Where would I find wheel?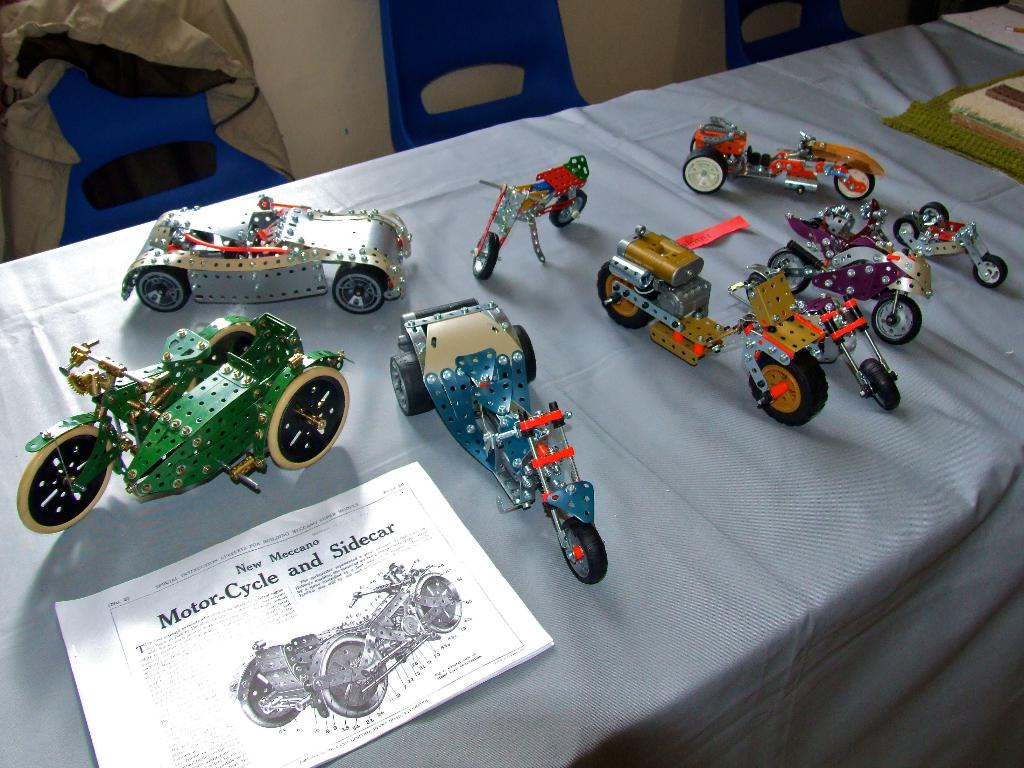
At l=749, t=350, r=838, b=423.
